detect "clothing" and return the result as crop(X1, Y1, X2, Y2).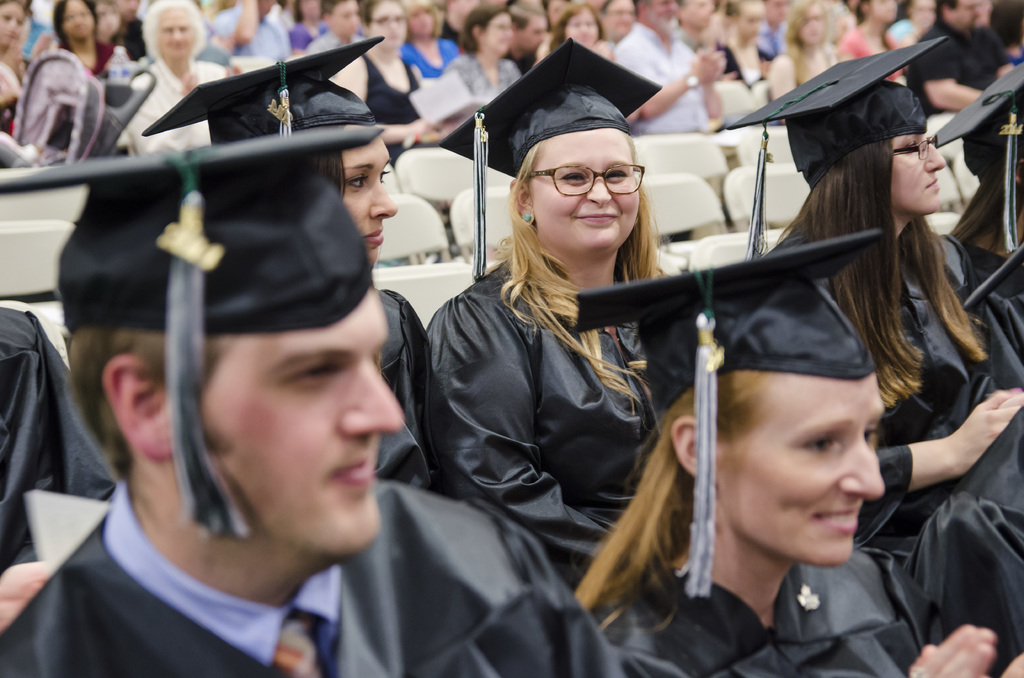
crop(2, 3, 1023, 671).
